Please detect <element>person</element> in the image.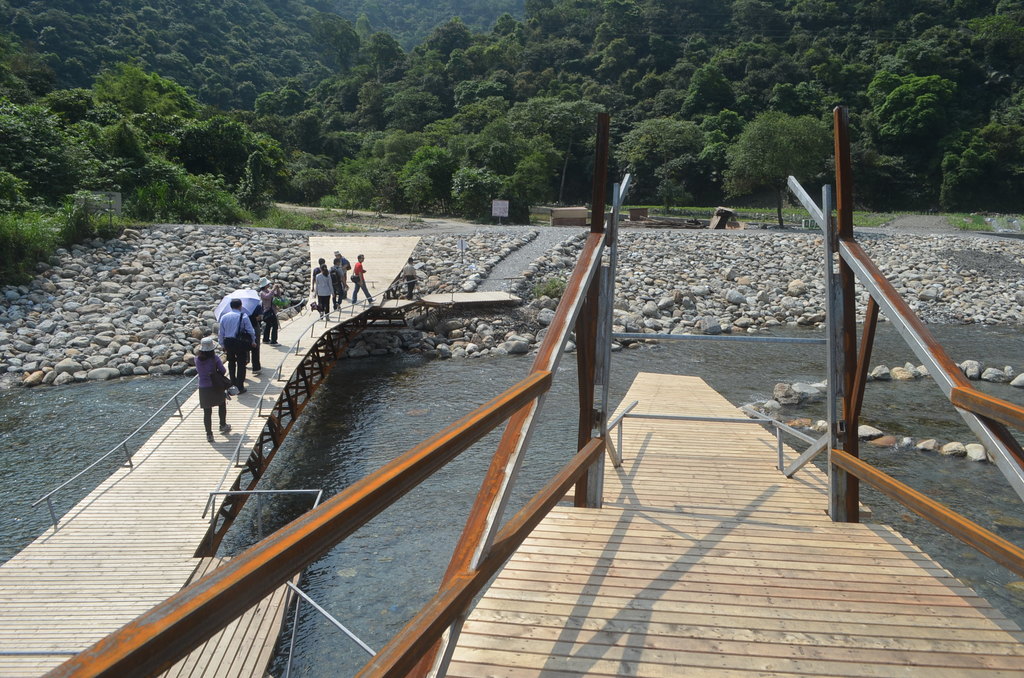
x1=216 y1=295 x2=257 y2=390.
